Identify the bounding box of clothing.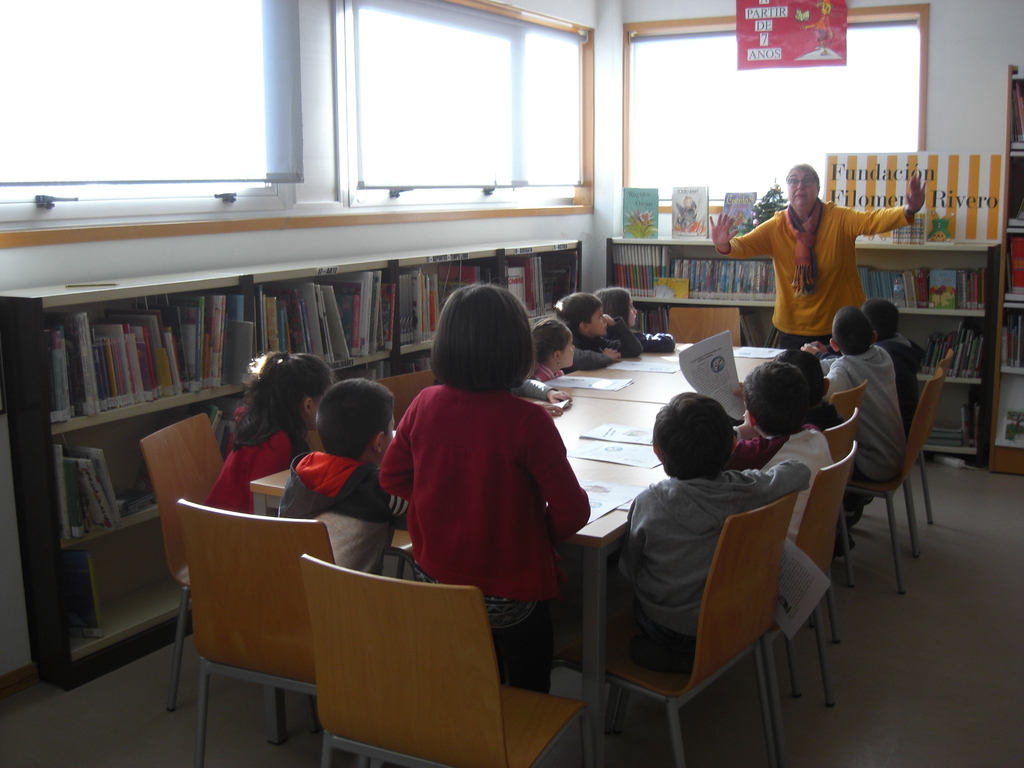
<region>280, 437, 424, 580</region>.
